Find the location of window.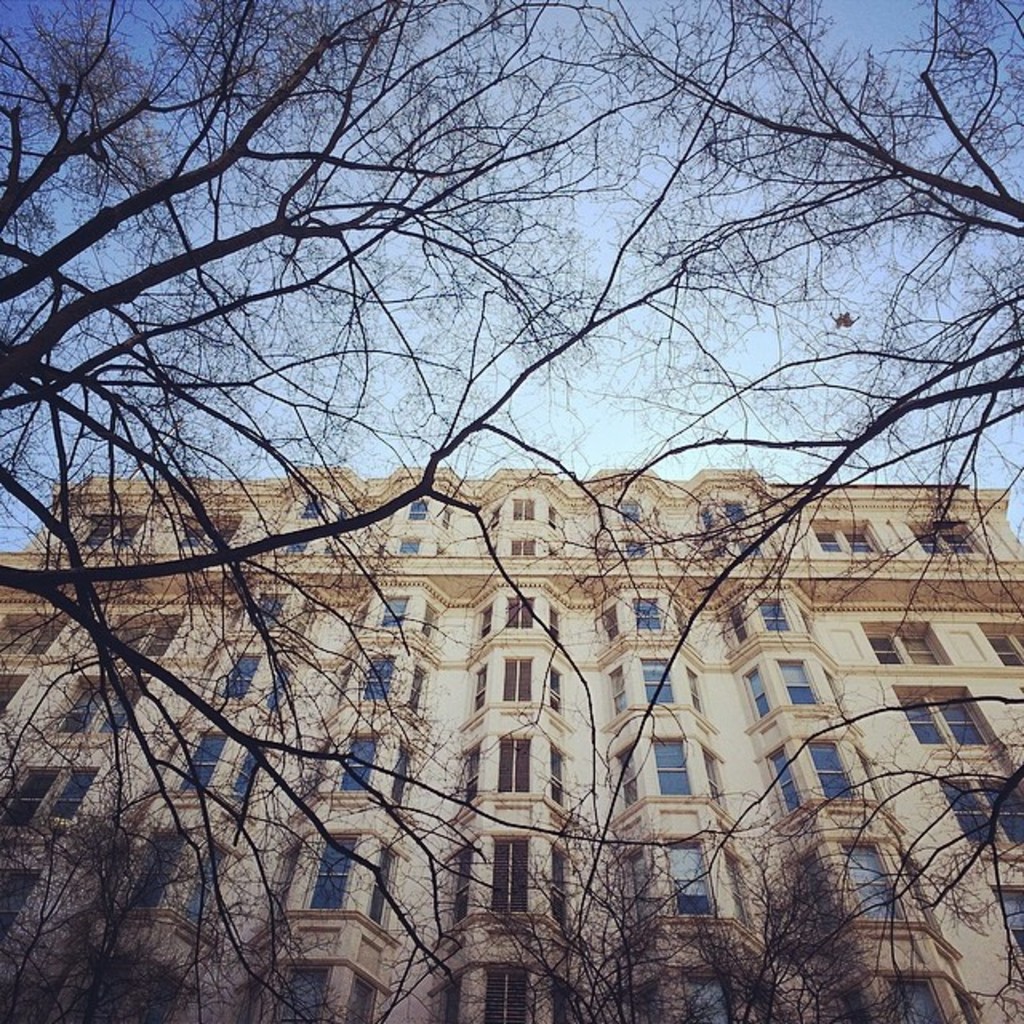
Location: [0,869,42,926].
